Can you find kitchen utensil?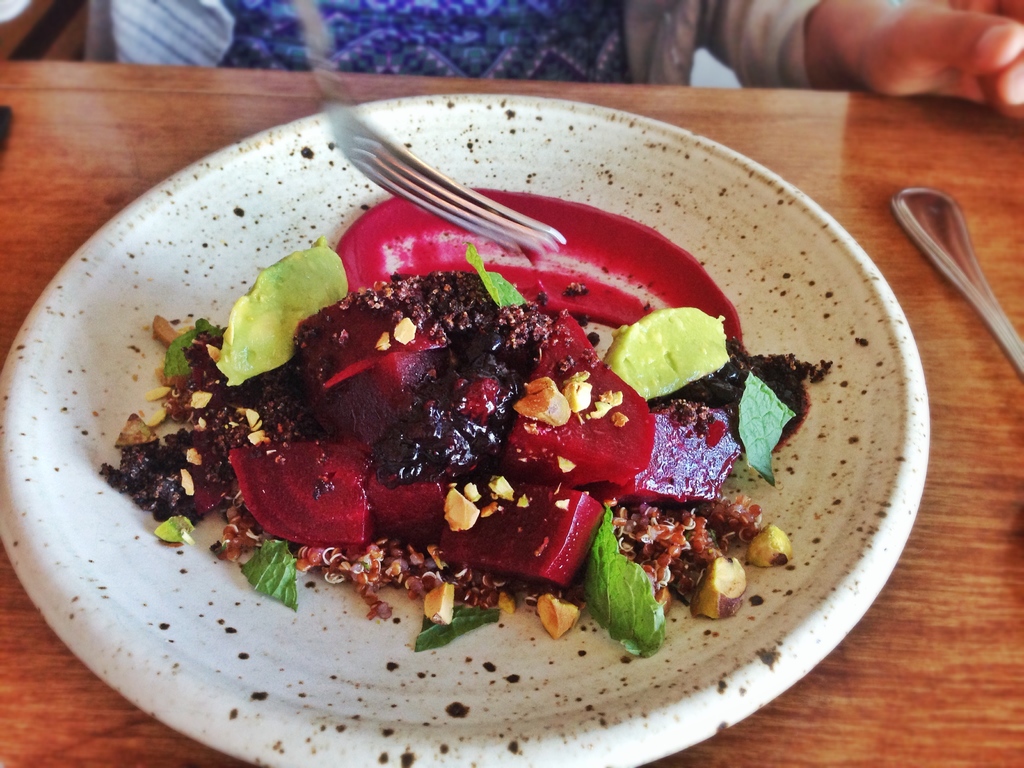
Yes, bounding box: (895, 142, 1023, 433).
